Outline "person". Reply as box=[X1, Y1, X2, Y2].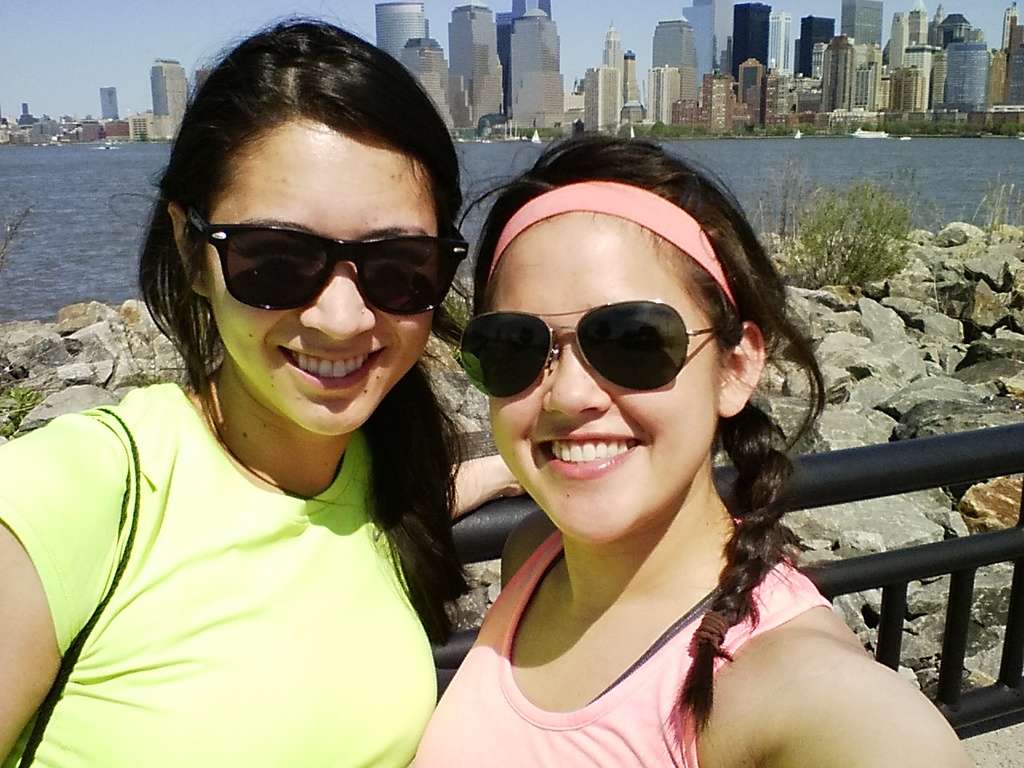
box=[407, 136, 977, 767].
